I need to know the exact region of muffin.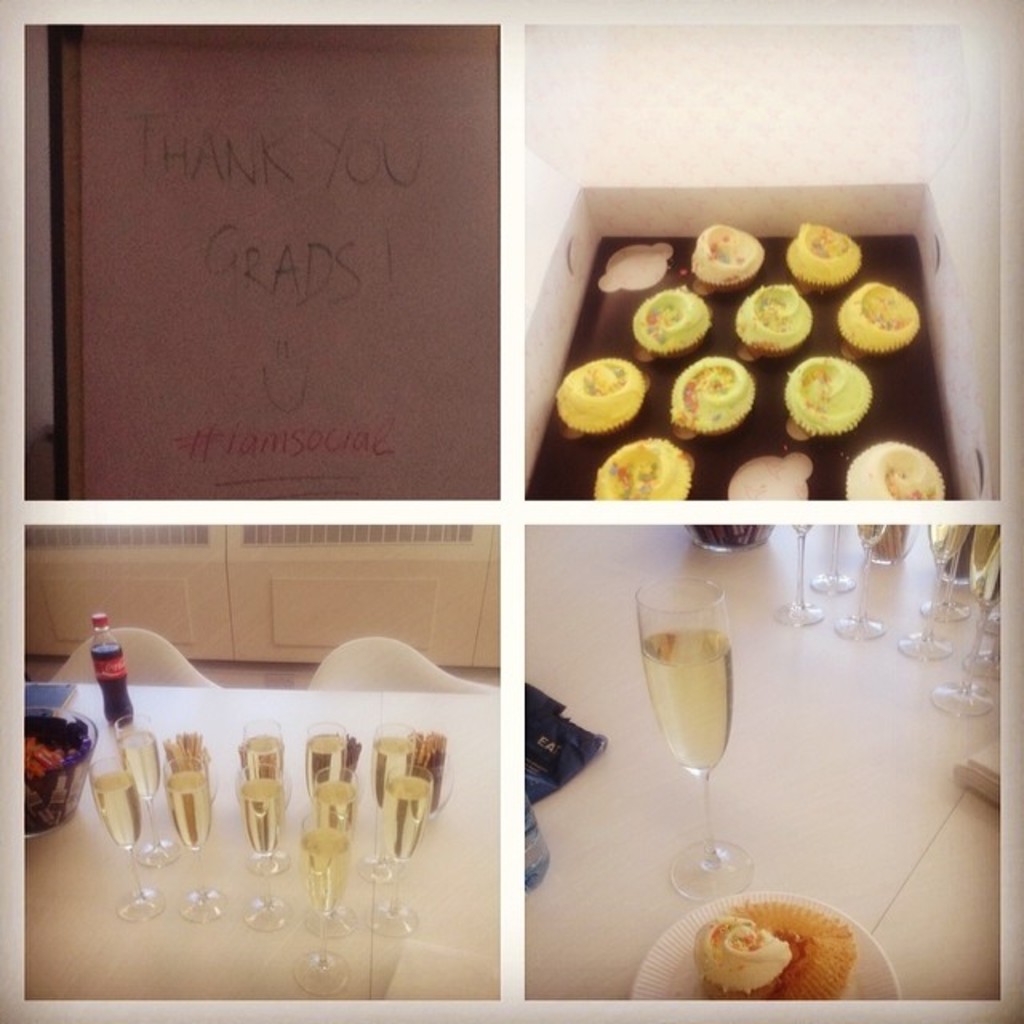
Region: crop(691, 902, 854, 997).
